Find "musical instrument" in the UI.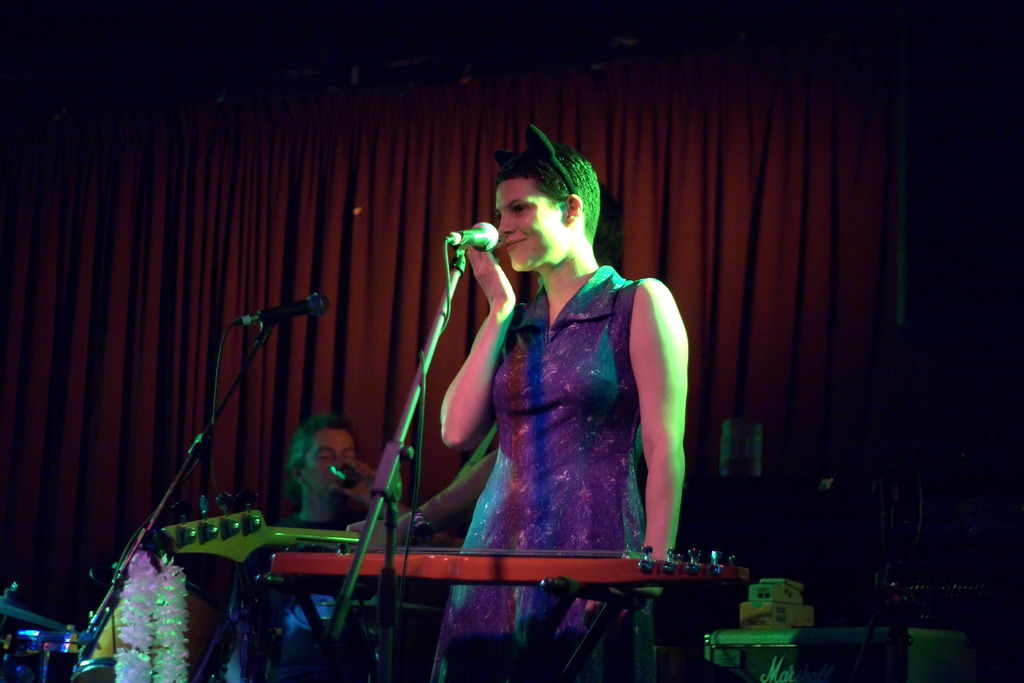
UI element at [x1=260, y1=537, x2=749, y2=591].
